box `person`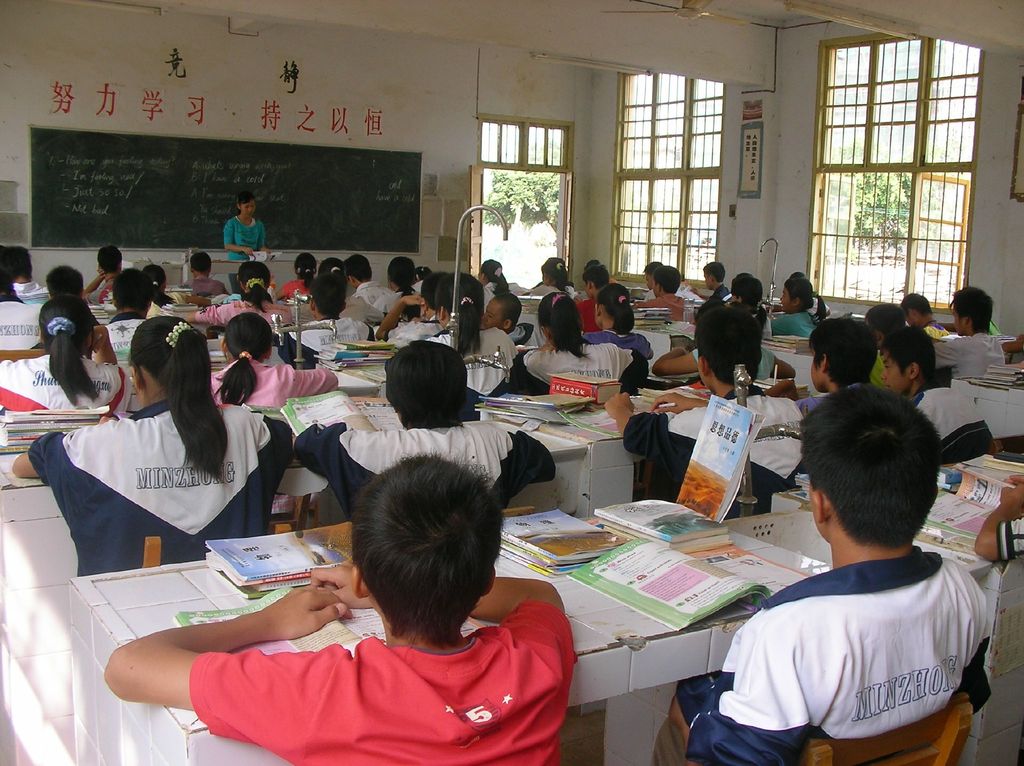
273:253:316:300
